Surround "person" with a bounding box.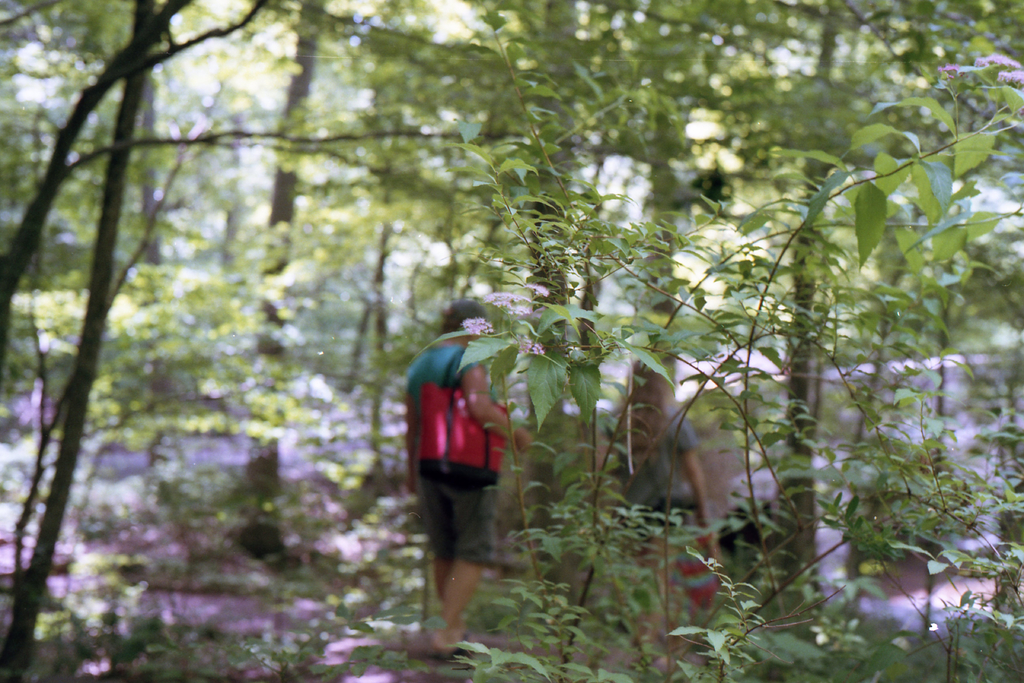
detection(596, 352, 715, 677).
